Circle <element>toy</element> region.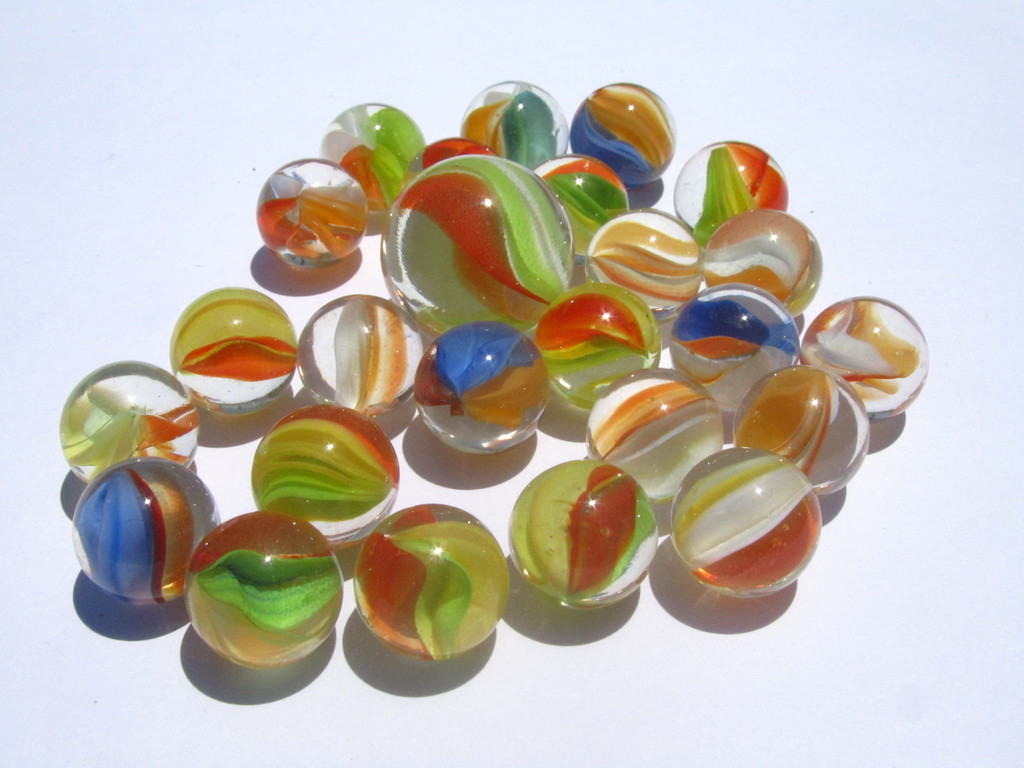
Region: 584,205,716,323.
